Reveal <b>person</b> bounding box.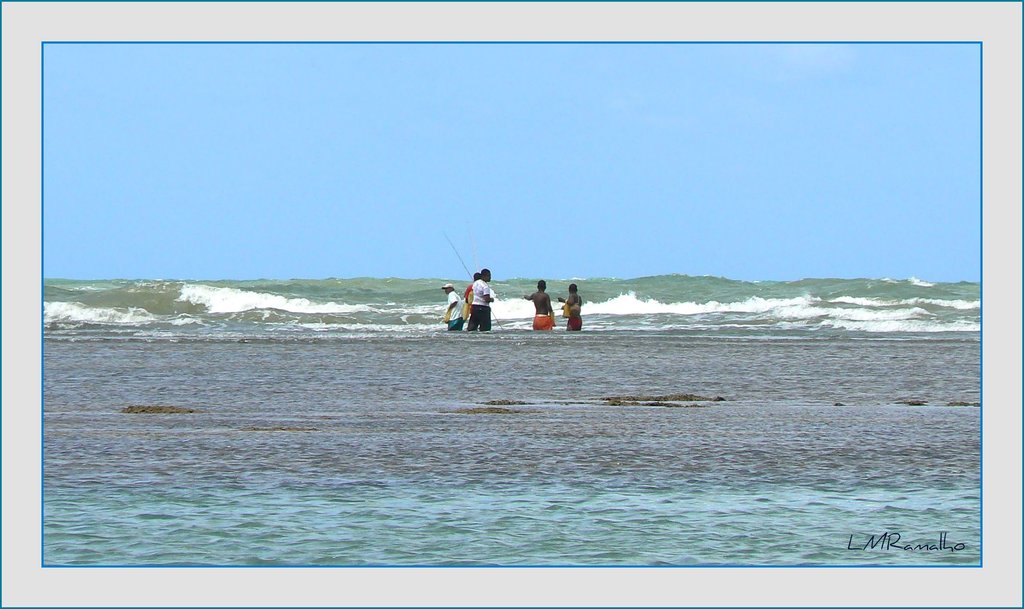
Revealed: [444, 283, 460, 332].
